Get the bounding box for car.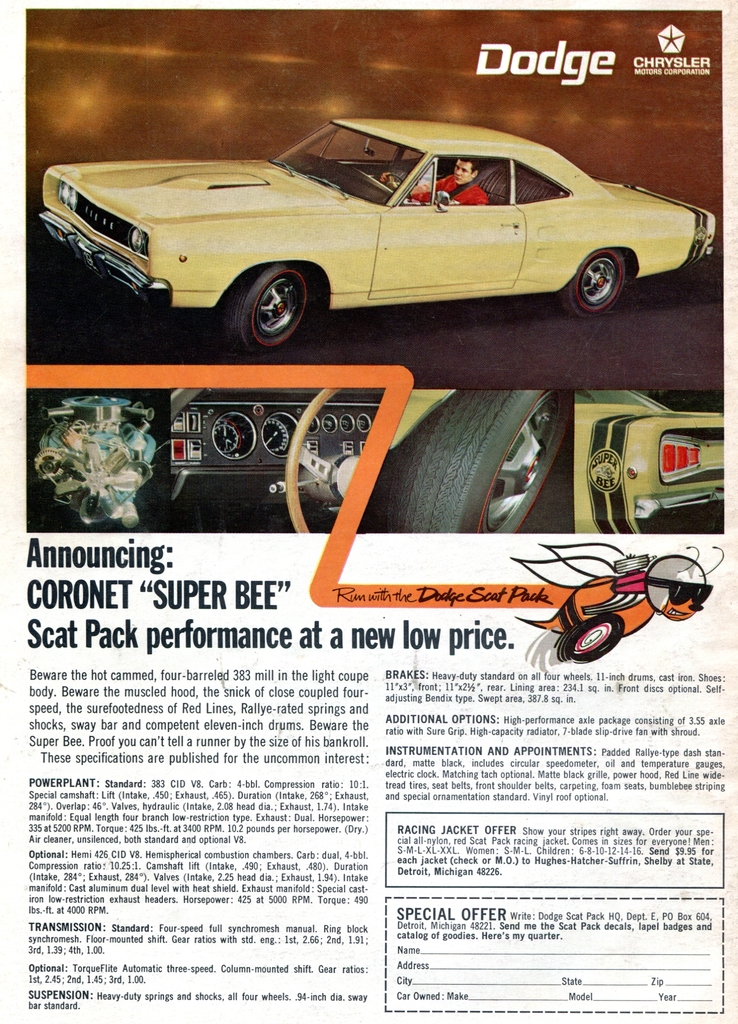
select_region(31, 111, 717, 356).
